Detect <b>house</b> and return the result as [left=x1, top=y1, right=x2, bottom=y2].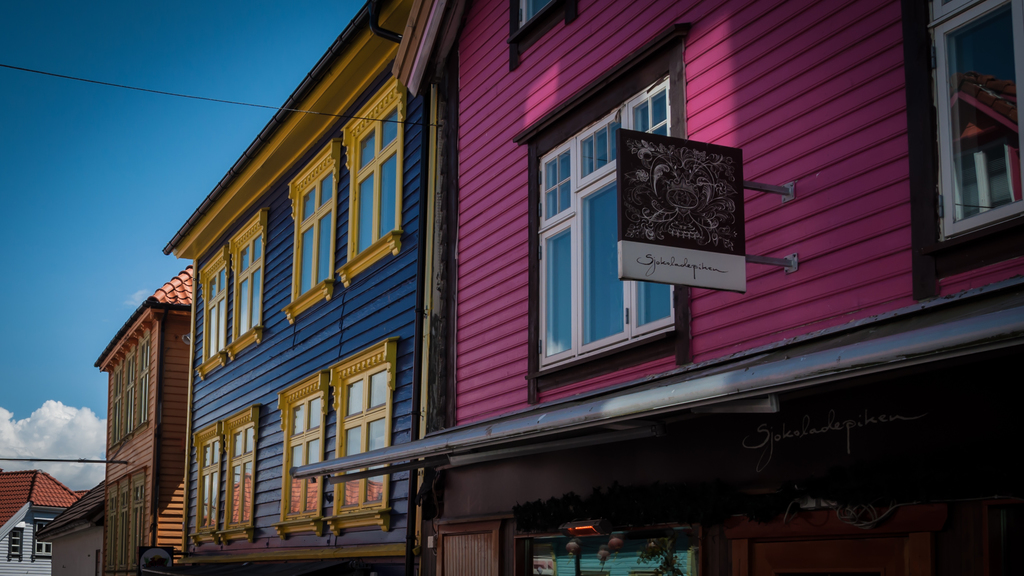
[left=128, top=38, right=460, bottom=568].
